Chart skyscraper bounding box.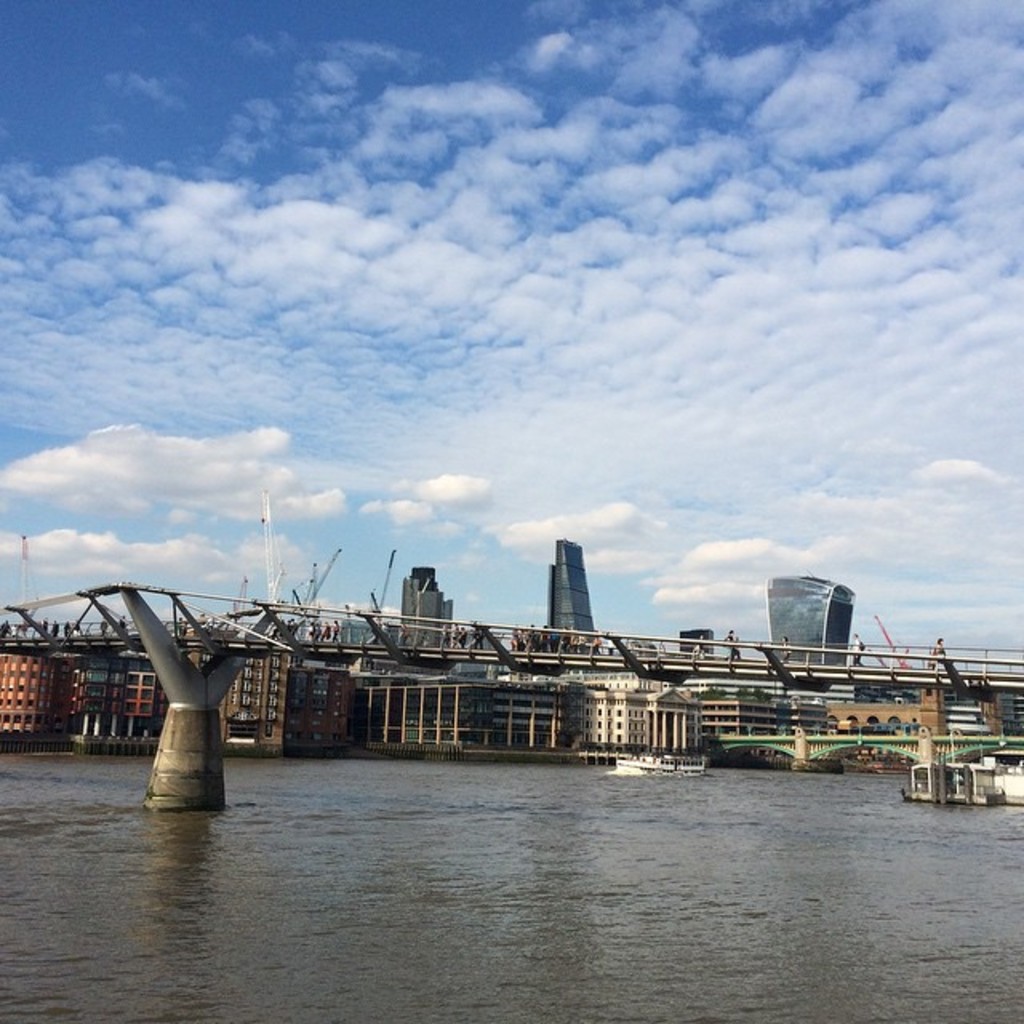
Charted: 398 555 450 654.
